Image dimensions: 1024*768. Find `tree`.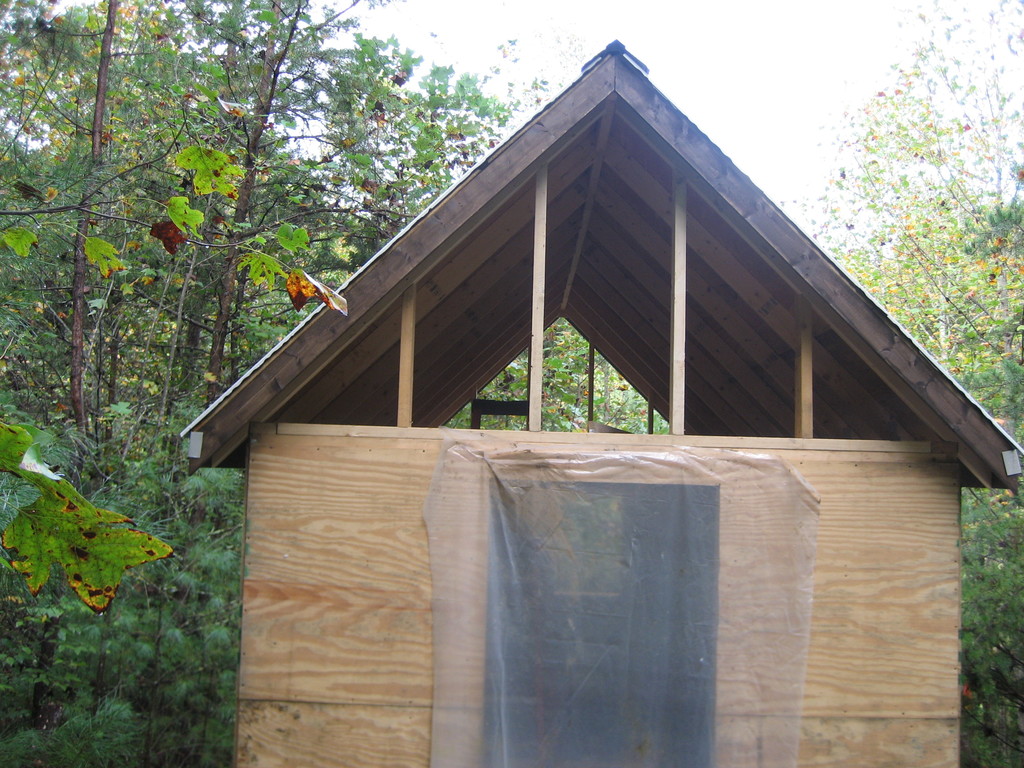
Rect(774, 0, 1023, 767).
